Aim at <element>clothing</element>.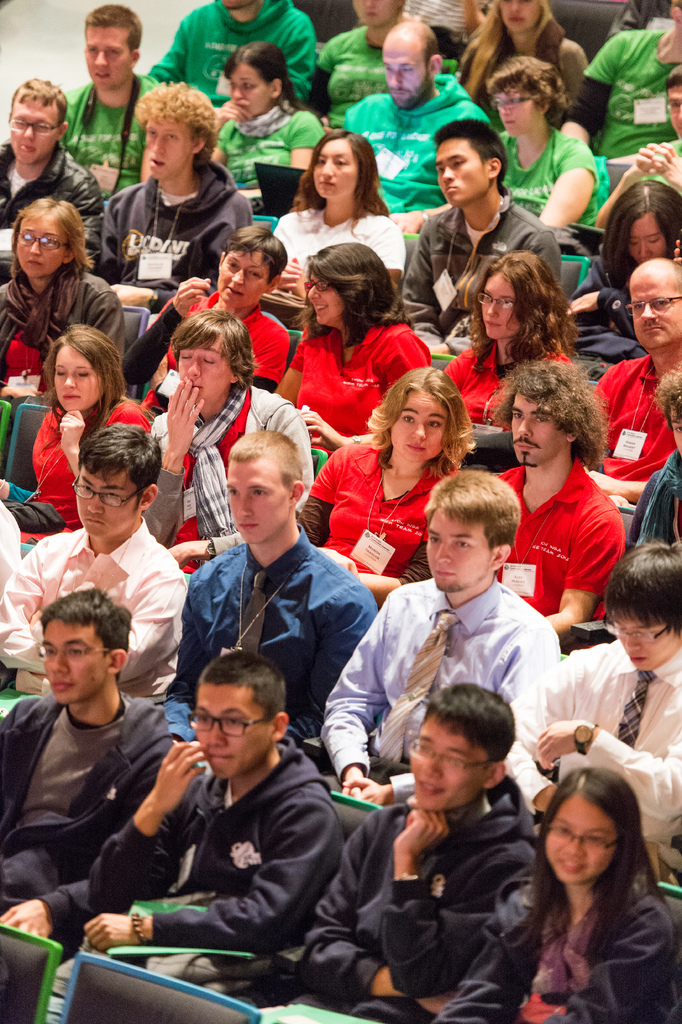
Aimed at 326 573 552 797.
